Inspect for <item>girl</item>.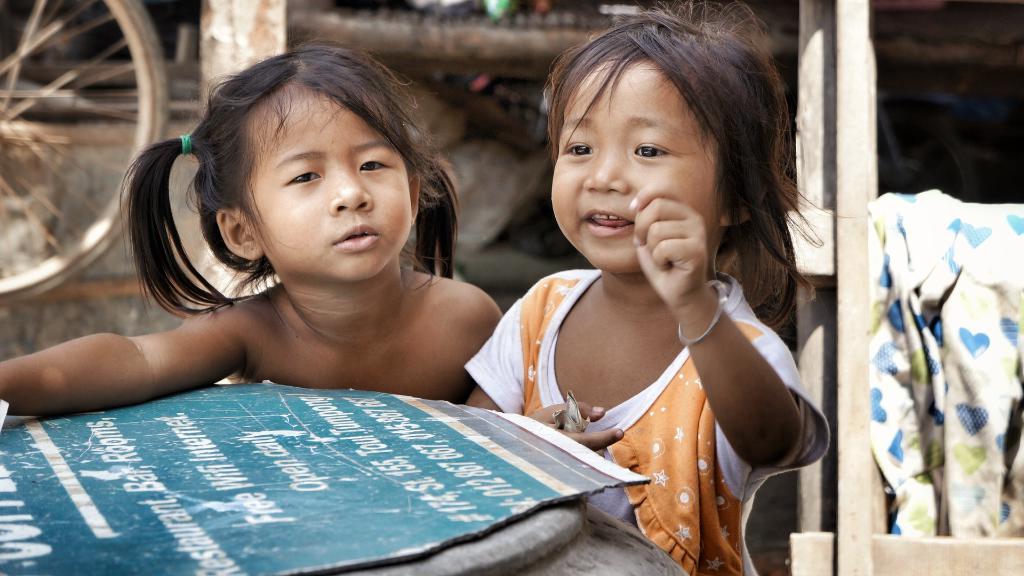
Inspection: {"left": 460, "top": 7, "right": 828, "bottom": 575}.
